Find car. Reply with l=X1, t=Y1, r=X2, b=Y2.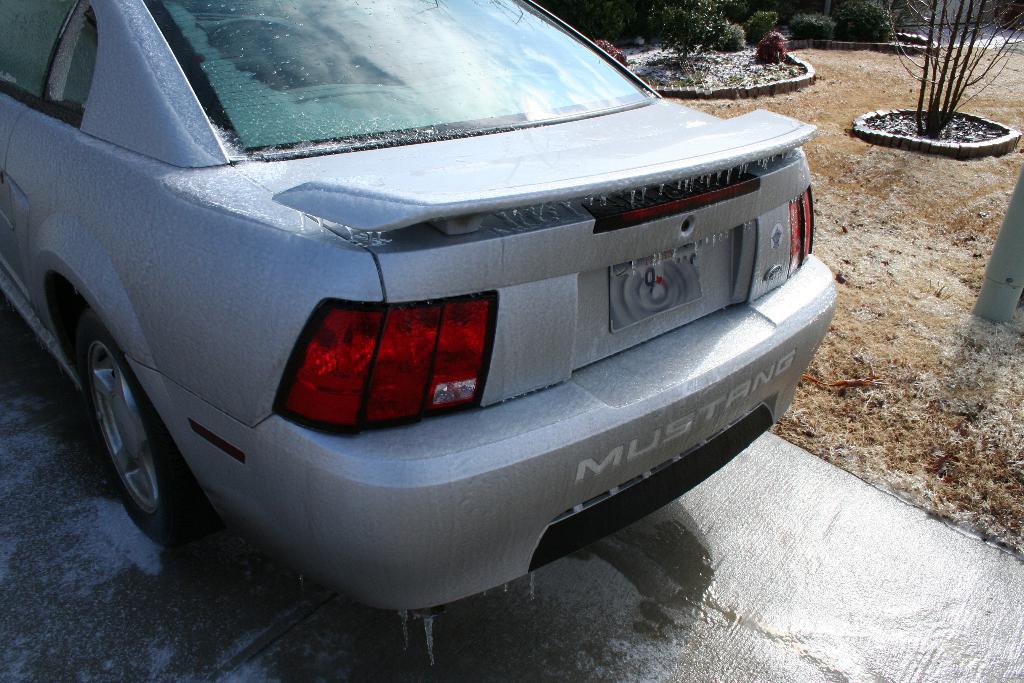
l=0, t=0, r=840, b=625.
